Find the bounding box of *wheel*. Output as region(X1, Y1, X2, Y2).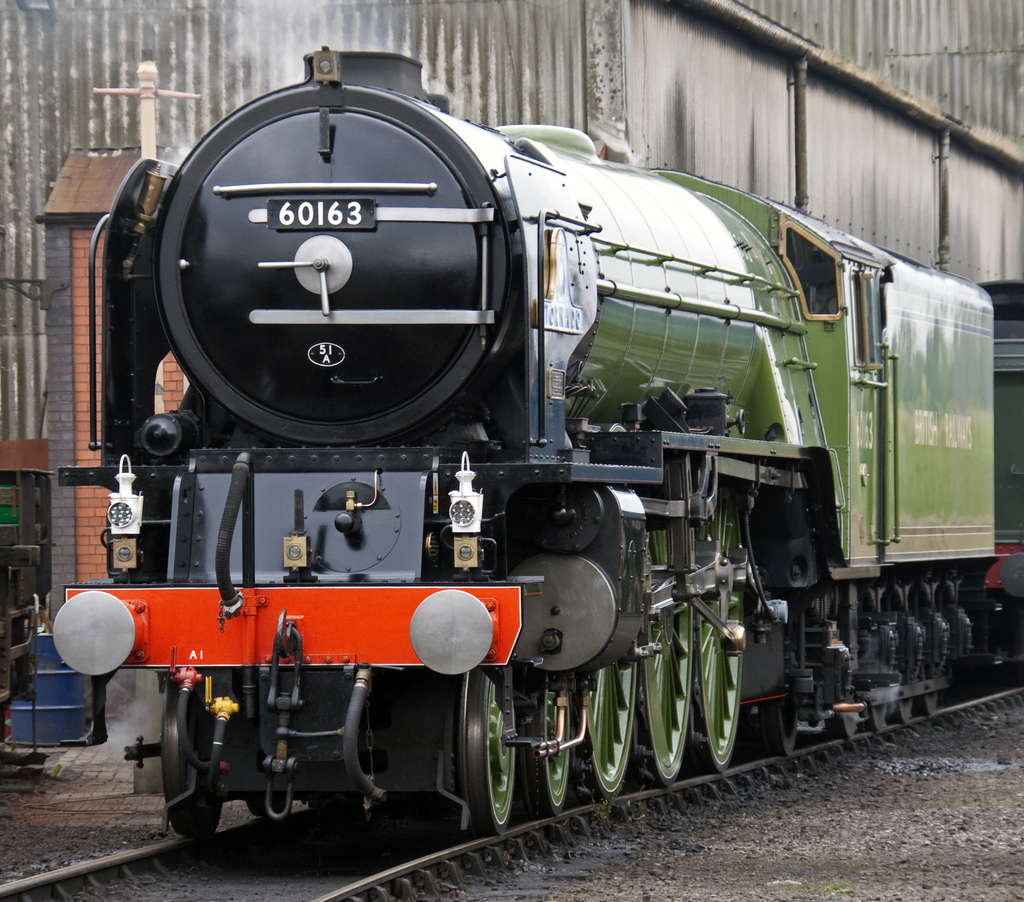
region(458, 668, 521, 840).
